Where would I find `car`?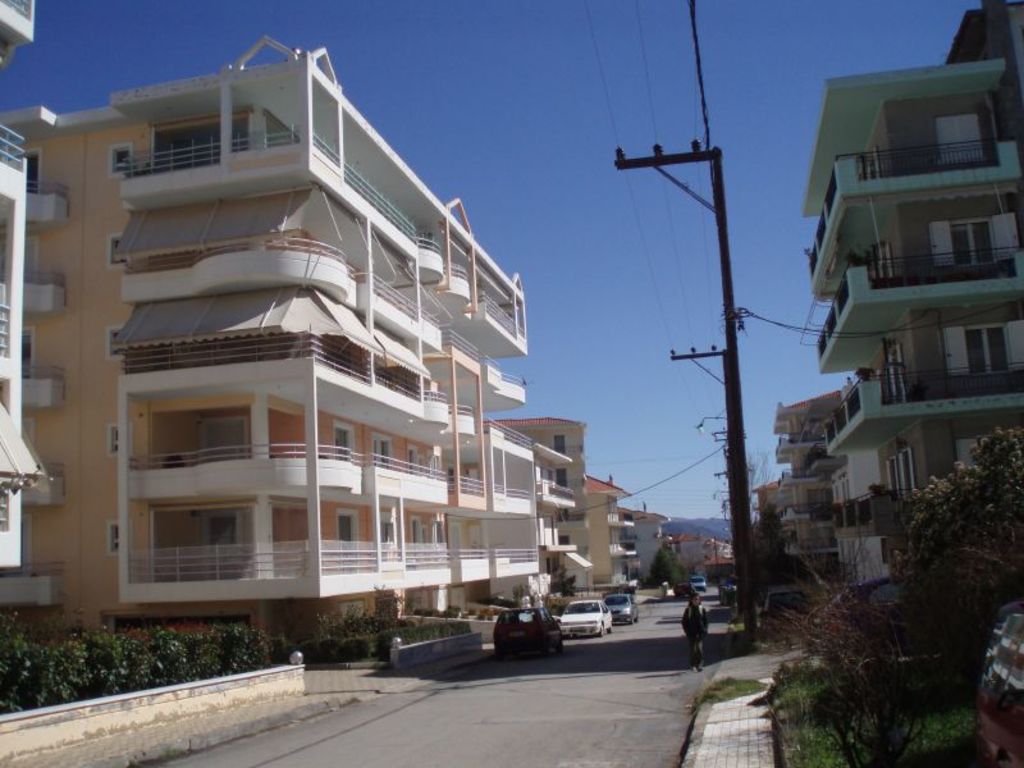
At Rect(604, 594, 639, 625).
